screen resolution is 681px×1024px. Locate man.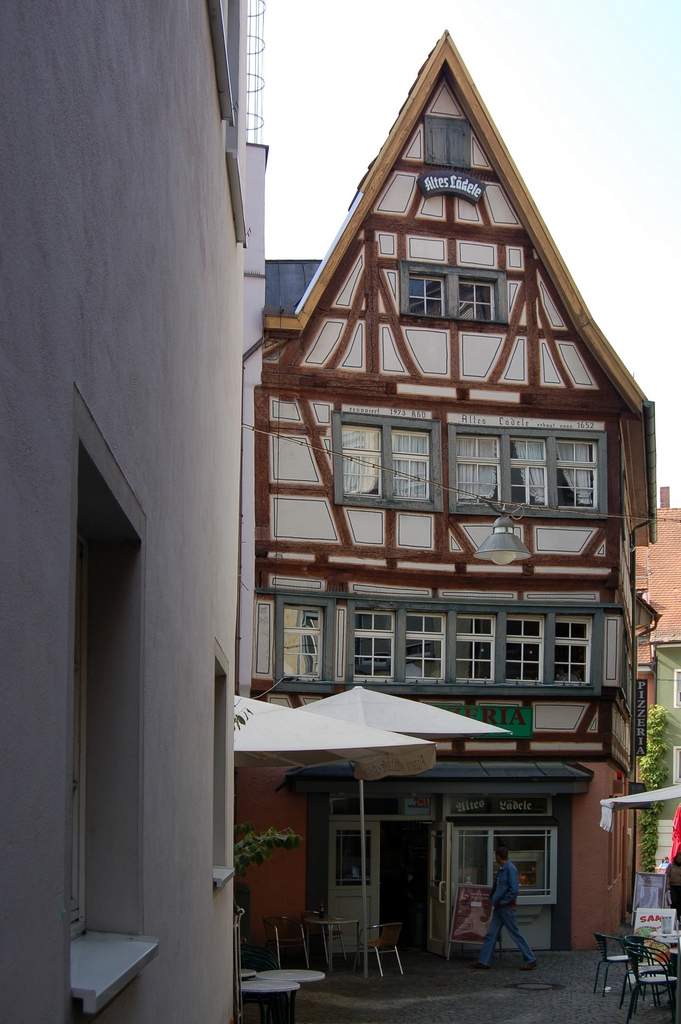
pyautogui.locateOnScreen(666, 849, 680, 925).
